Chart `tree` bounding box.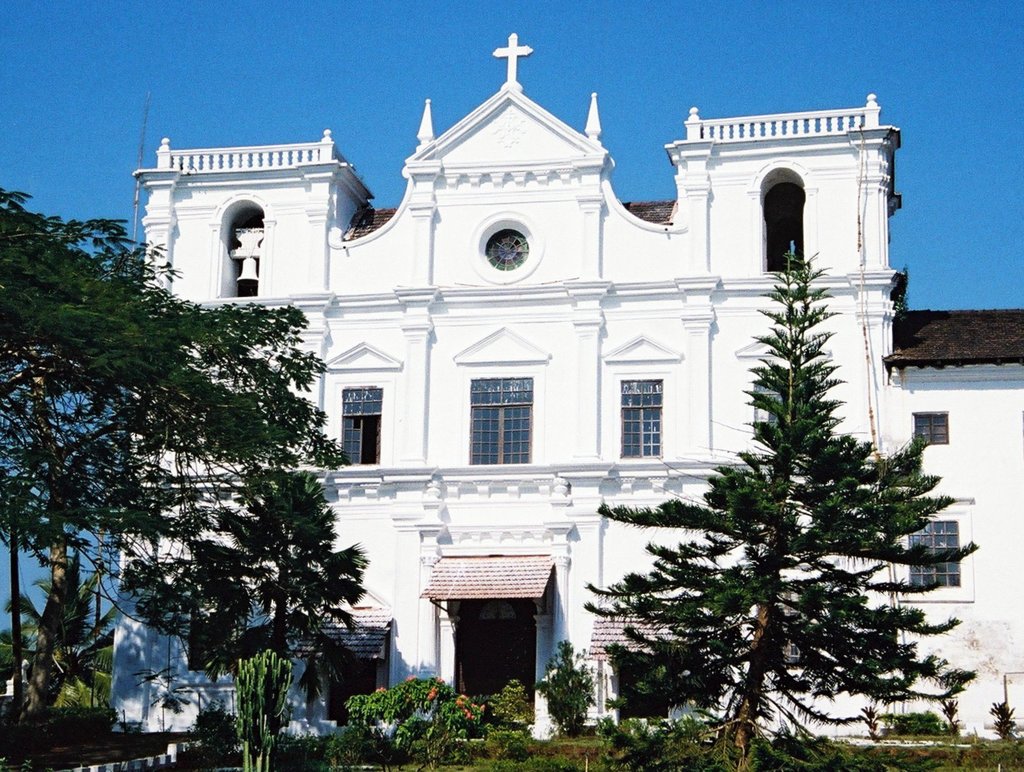
Charted: region(0, 539, 119, 709).
